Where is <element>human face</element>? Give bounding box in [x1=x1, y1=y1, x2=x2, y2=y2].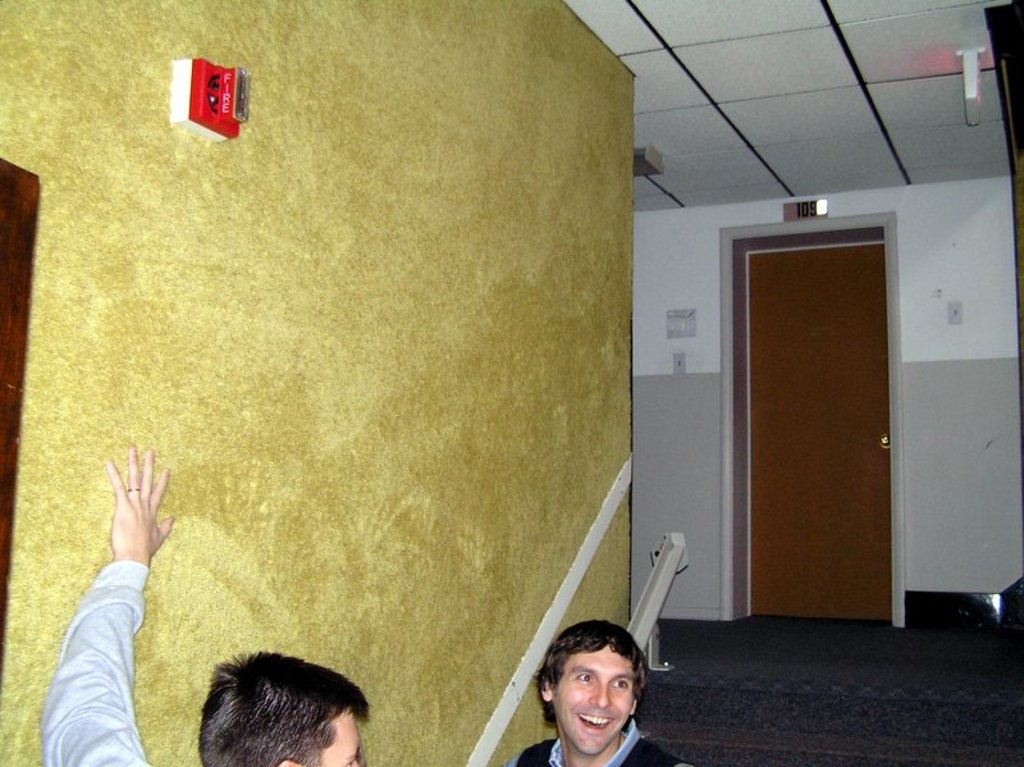
[x1=549, y1=642, x2=634, y2=754].
